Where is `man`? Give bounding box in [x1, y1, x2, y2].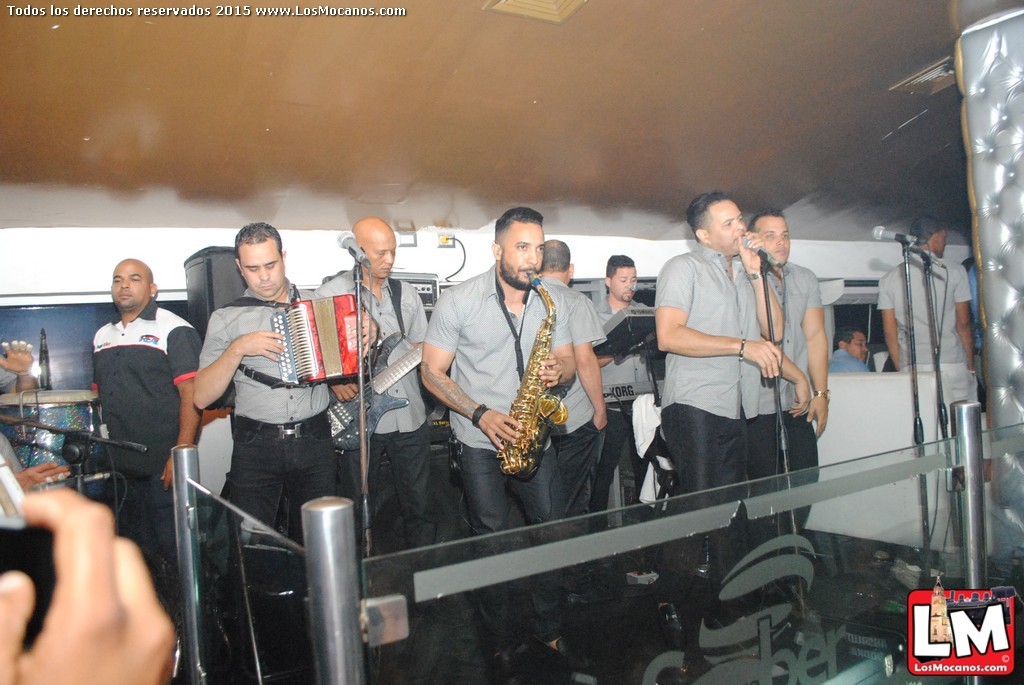
[90, 259, 203, 569].
